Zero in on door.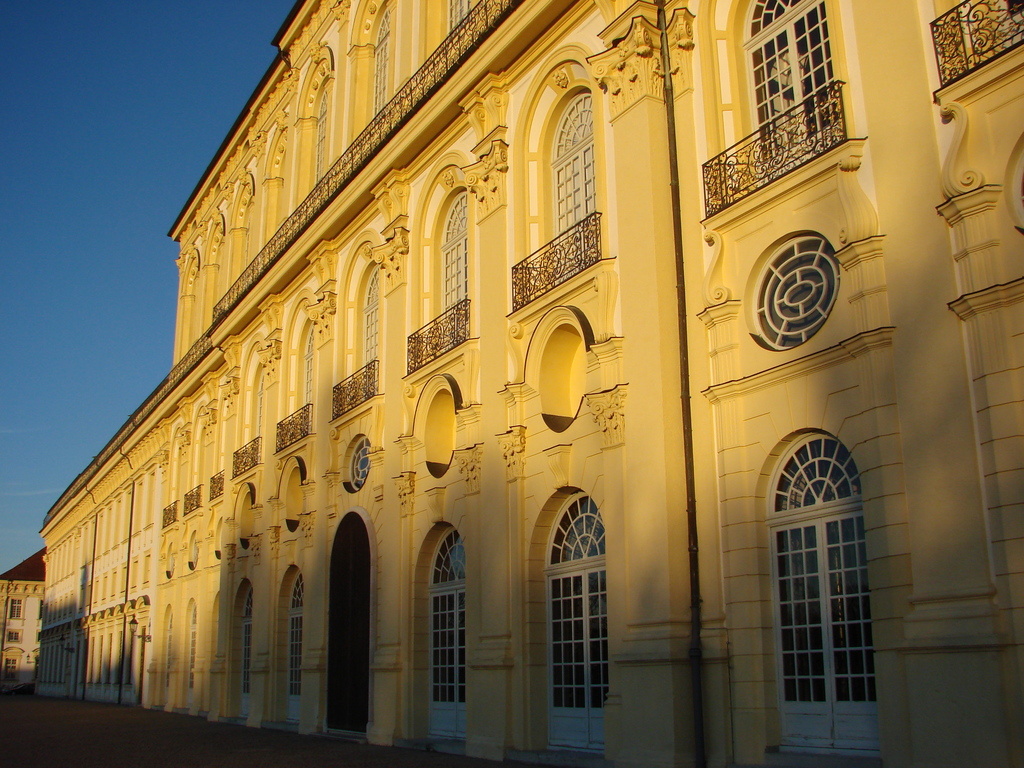
Zeroed in: rect(237, 619, 256, 718).
